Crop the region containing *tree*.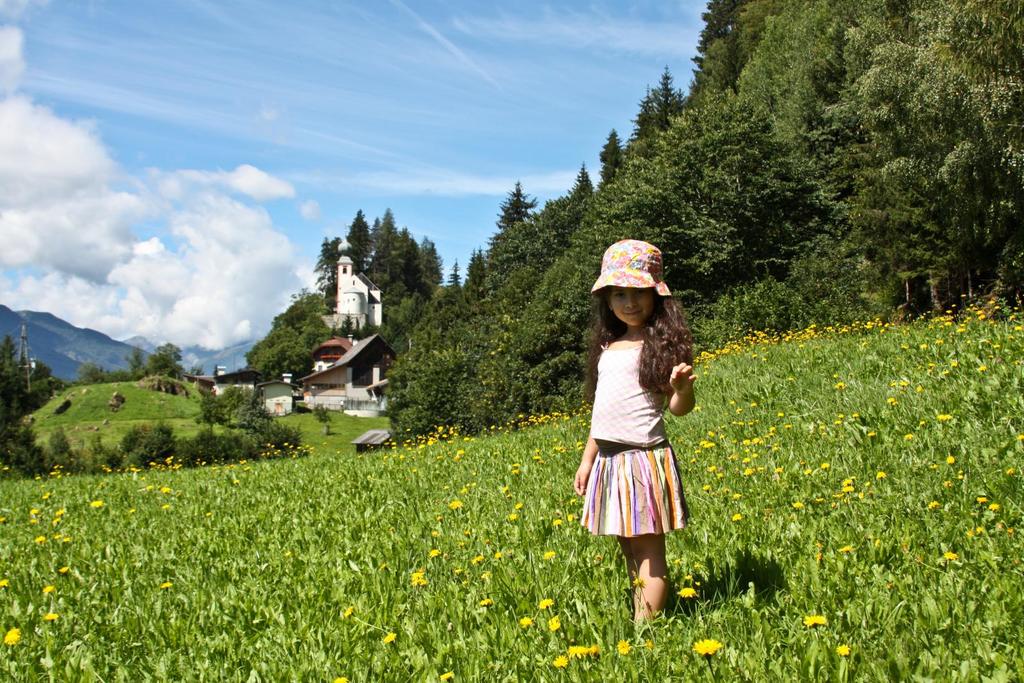
Crop region: bbox=[141, 341, 196, 388].
